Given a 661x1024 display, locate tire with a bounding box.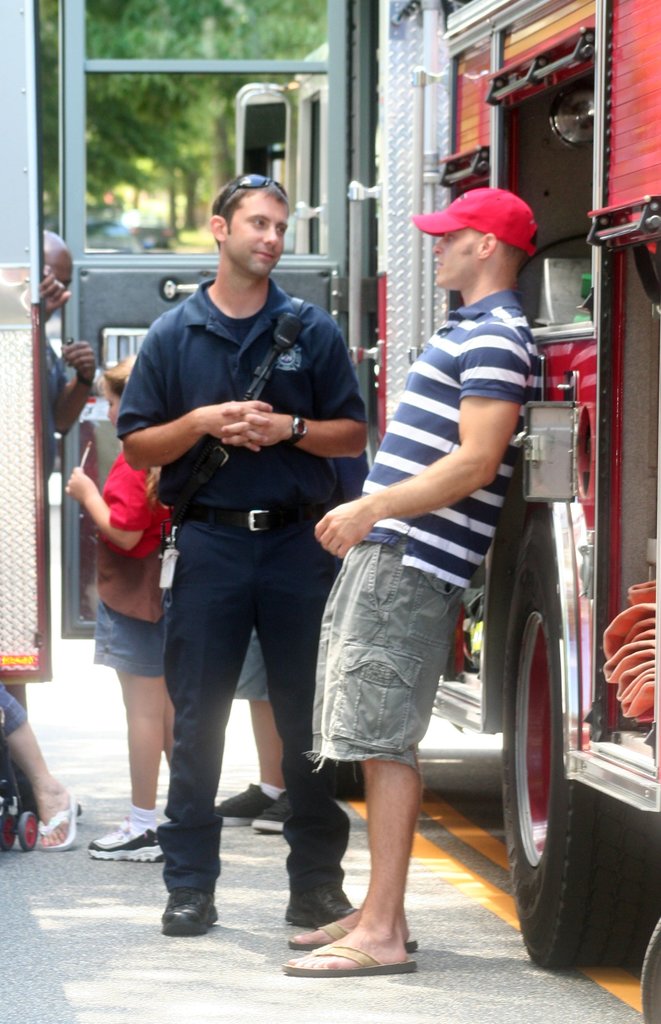
Located: left=639, top=920, right=660, bottom=1023.
